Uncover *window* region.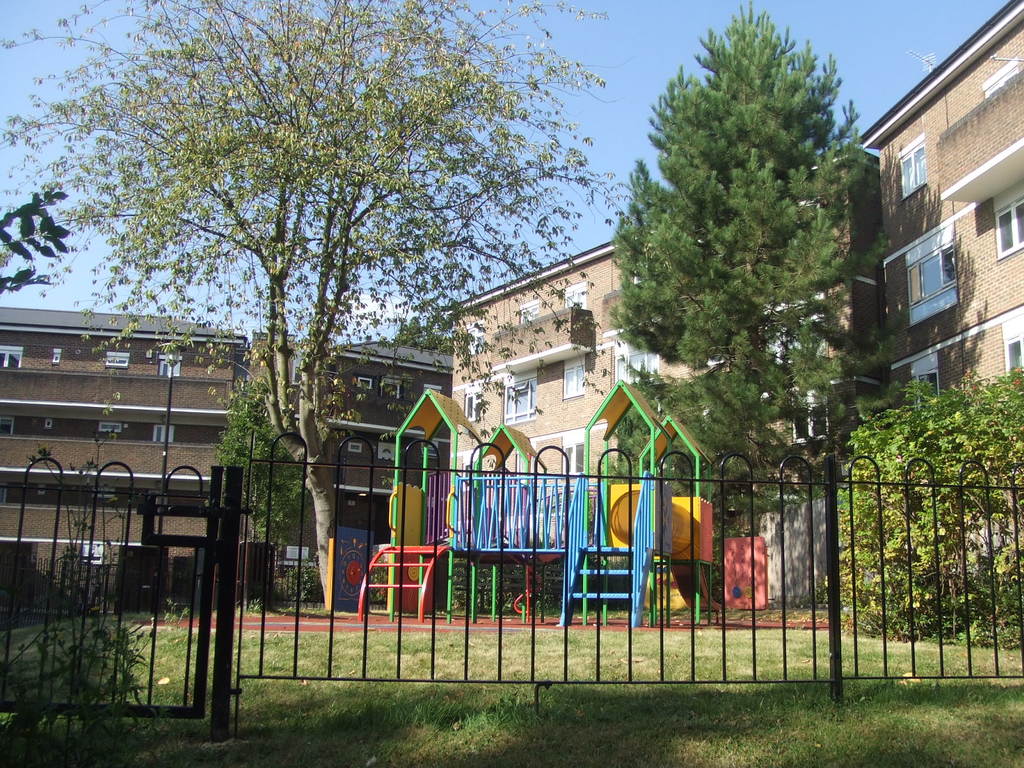
Uncovered: bbox(156, 422, 175, 444).
